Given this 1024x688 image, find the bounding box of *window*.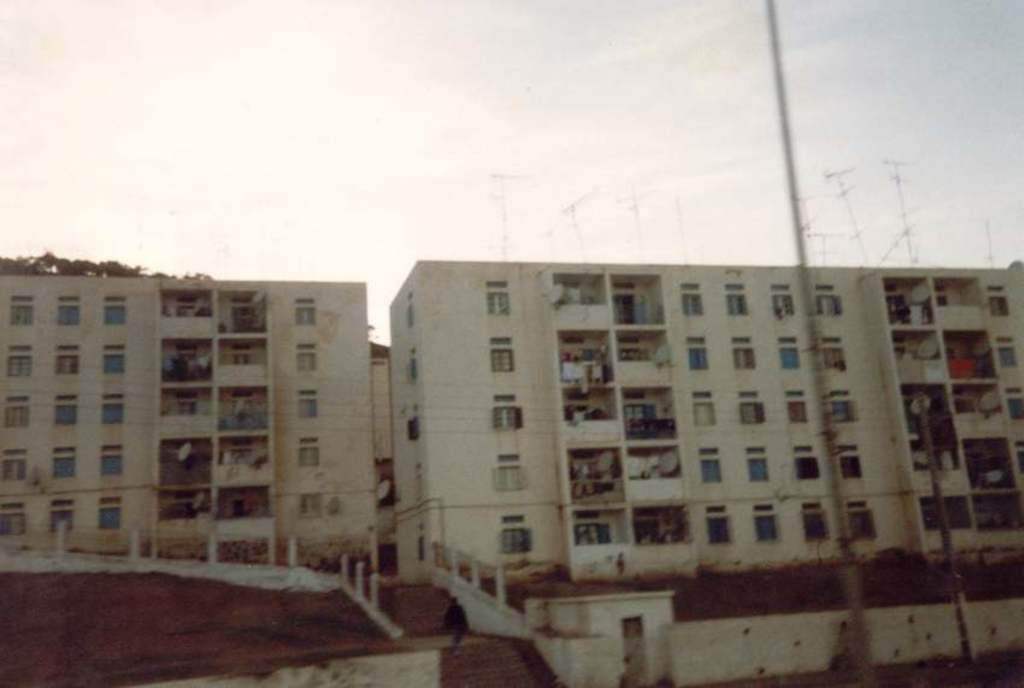
BBox(294, 308, 313, 327).
